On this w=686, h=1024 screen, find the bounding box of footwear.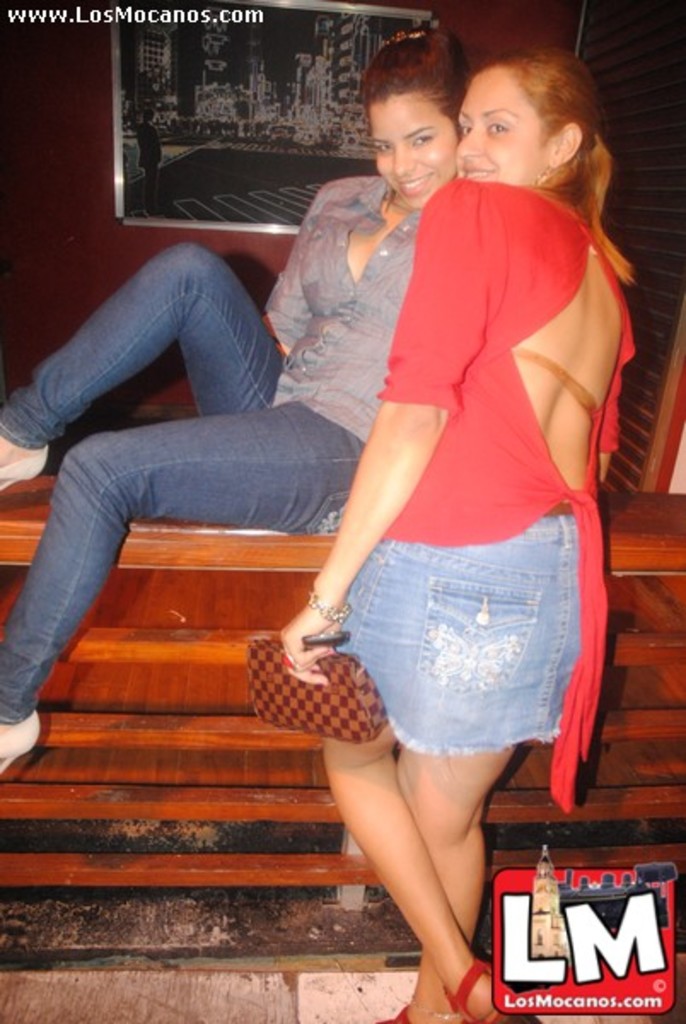
Bounding box: box=[0, 712, 44, 770].
